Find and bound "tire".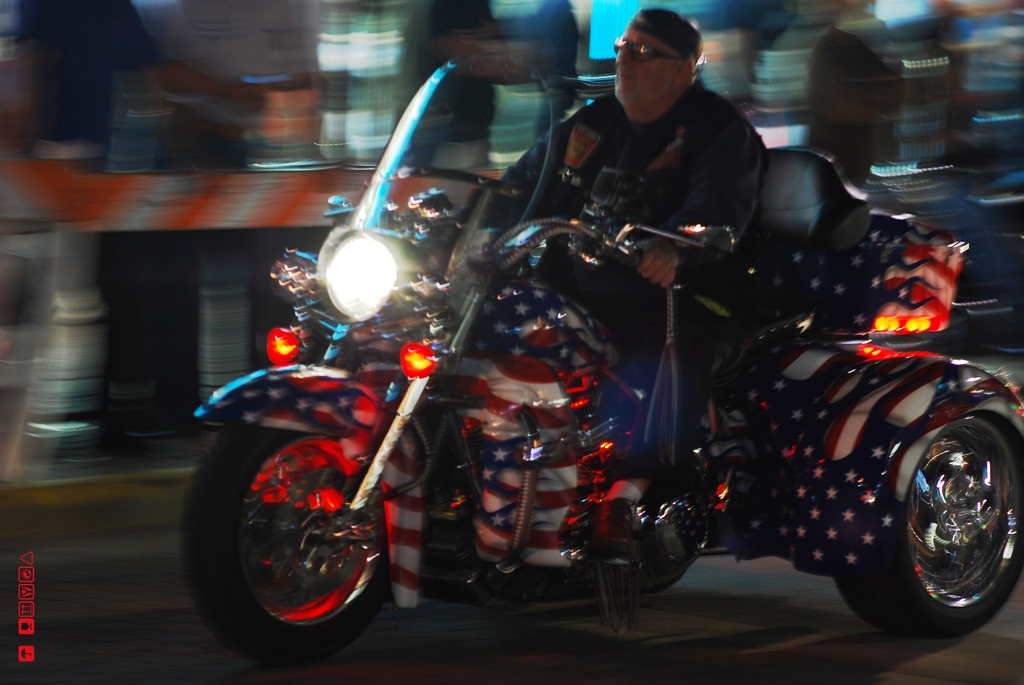
Bound: [829,391,1023,640].
